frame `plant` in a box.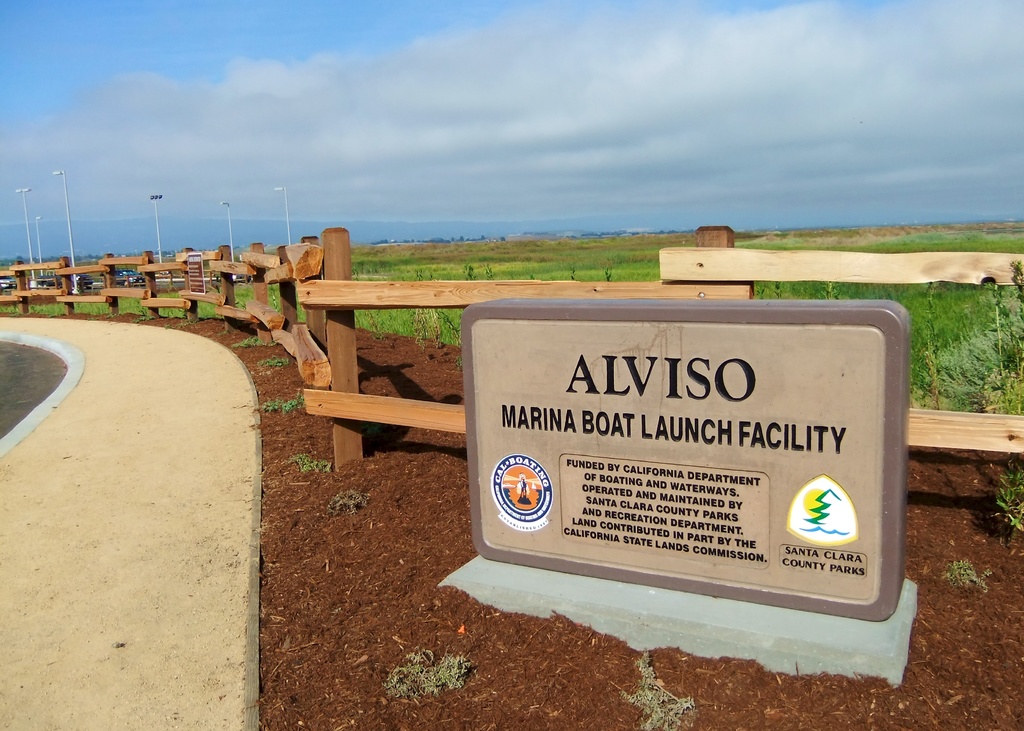
bbox(389, 634, 495, 707).
